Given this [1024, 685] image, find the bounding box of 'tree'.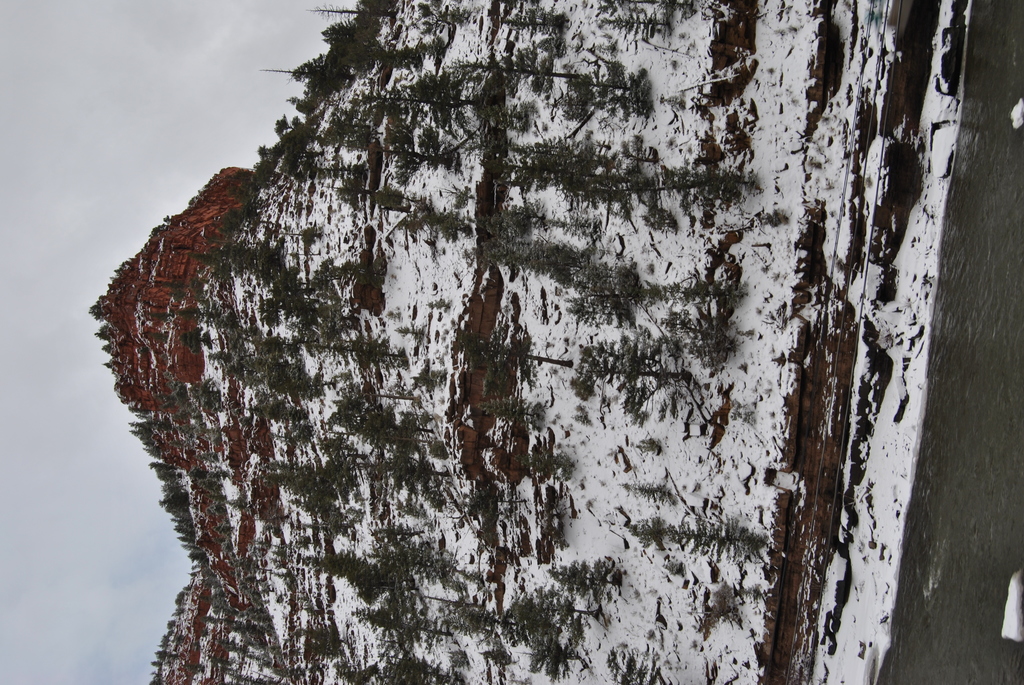
<box>452,326,572,397</box>.
